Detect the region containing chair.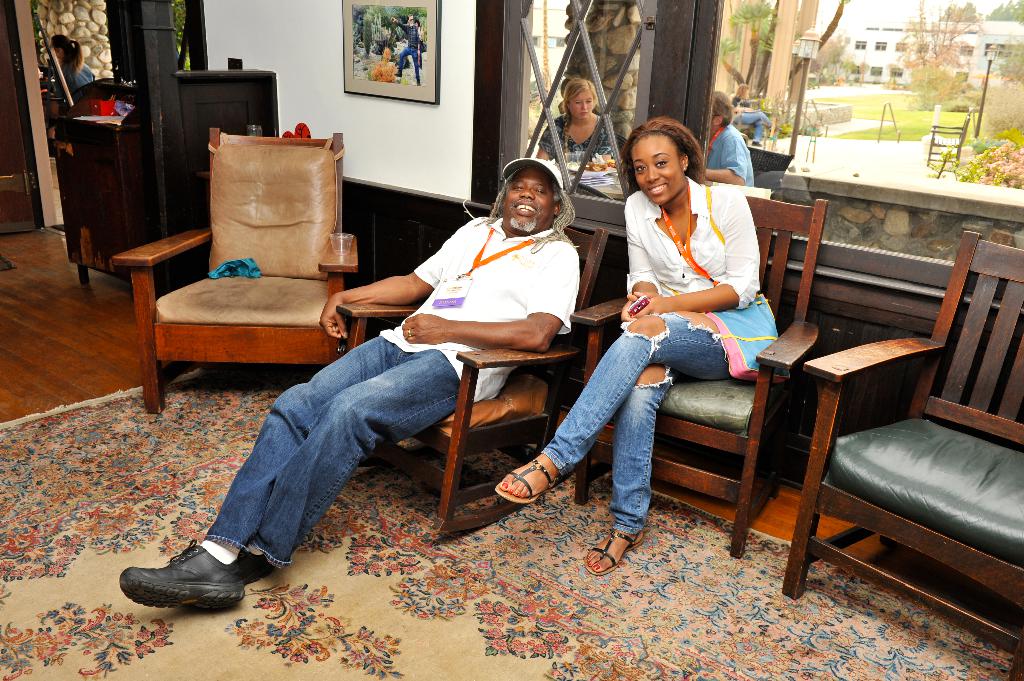
788,230,1023,662.
